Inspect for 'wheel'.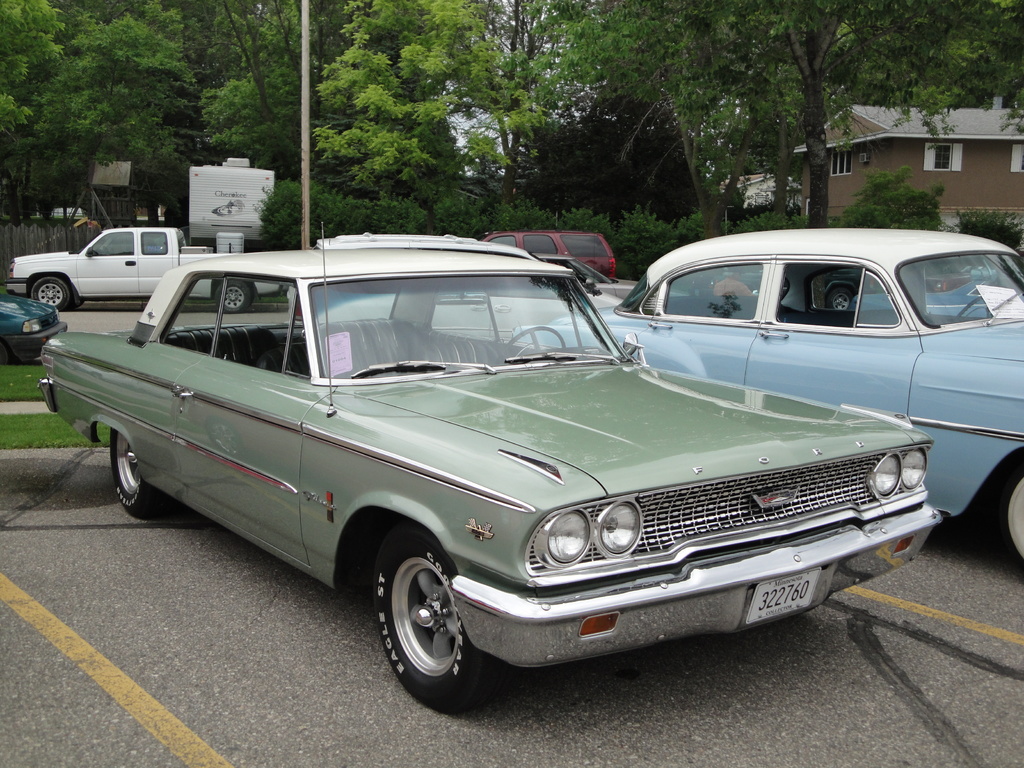
Inspection: region(954, 294, 986, 324).
